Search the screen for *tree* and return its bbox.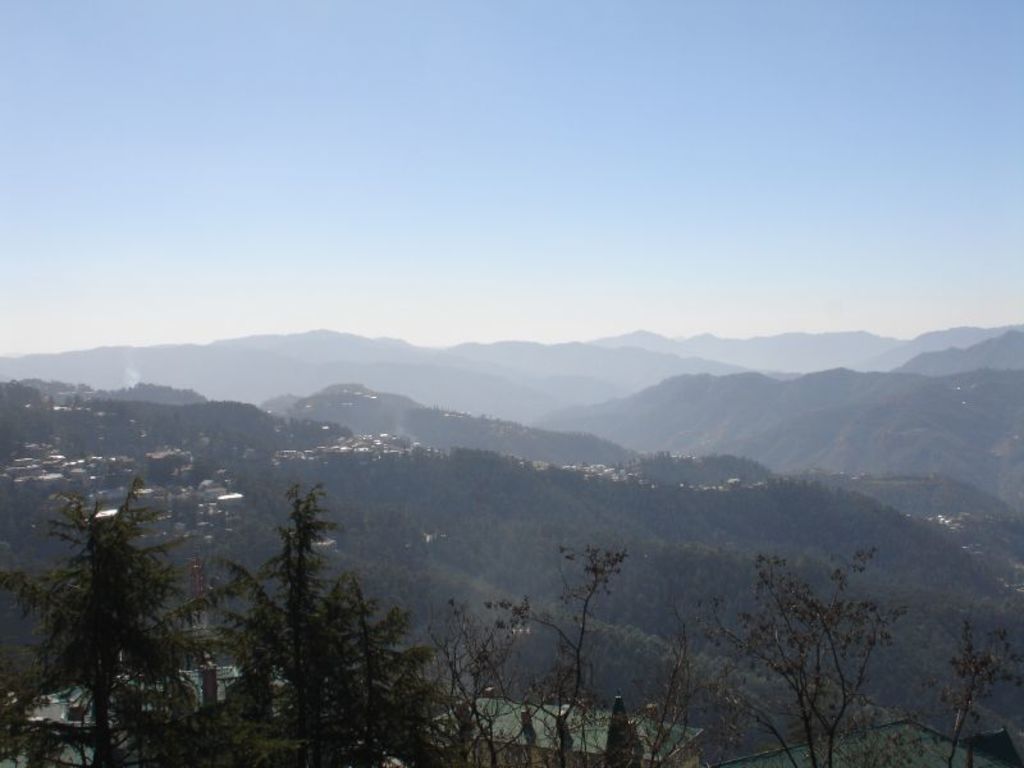
Found: 492, 543, 632, 767.
